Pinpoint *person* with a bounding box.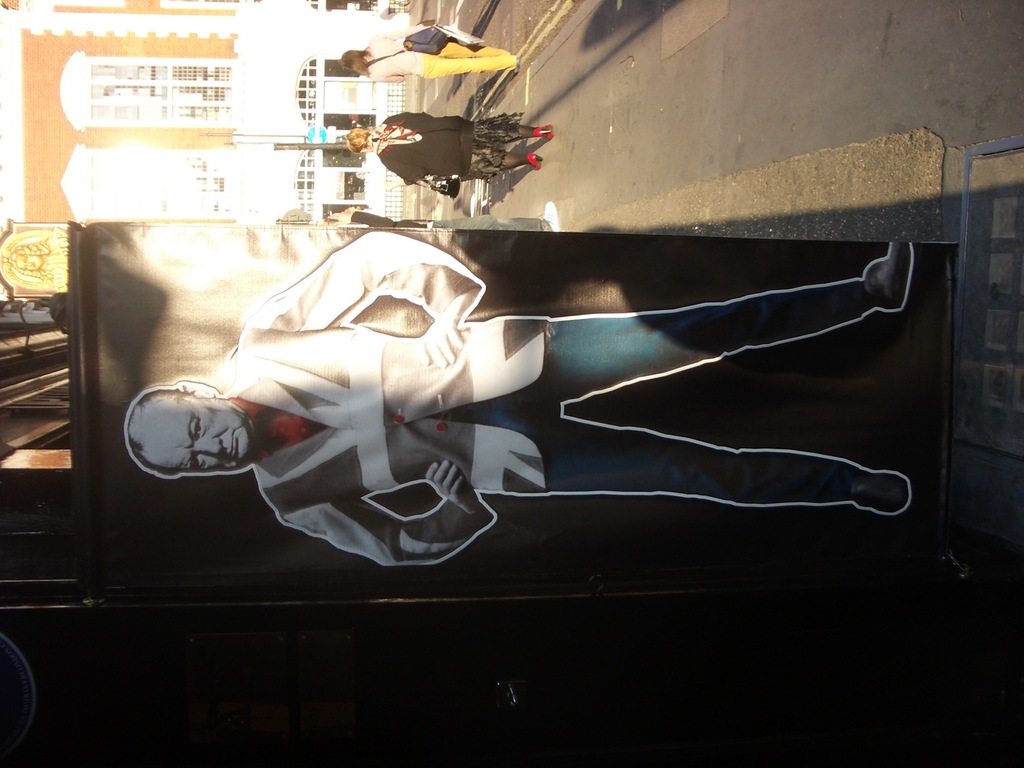
l=124, t=225, r=919, b=571.
